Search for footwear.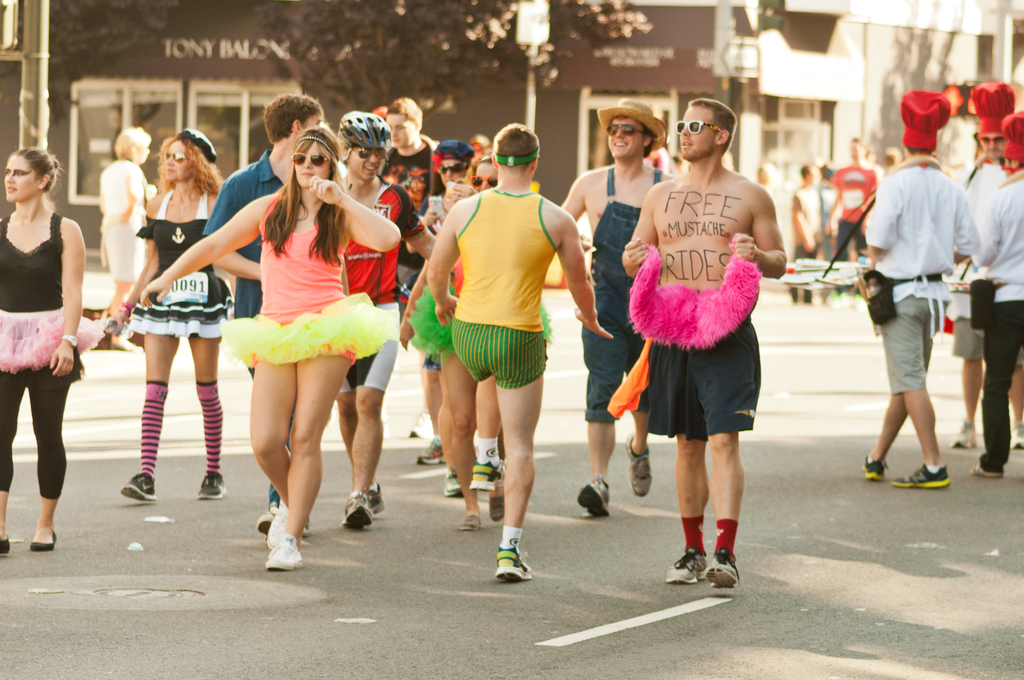
Found at {"x1": 891, "y1": 464, "x2": 946, "y2": 486}.
